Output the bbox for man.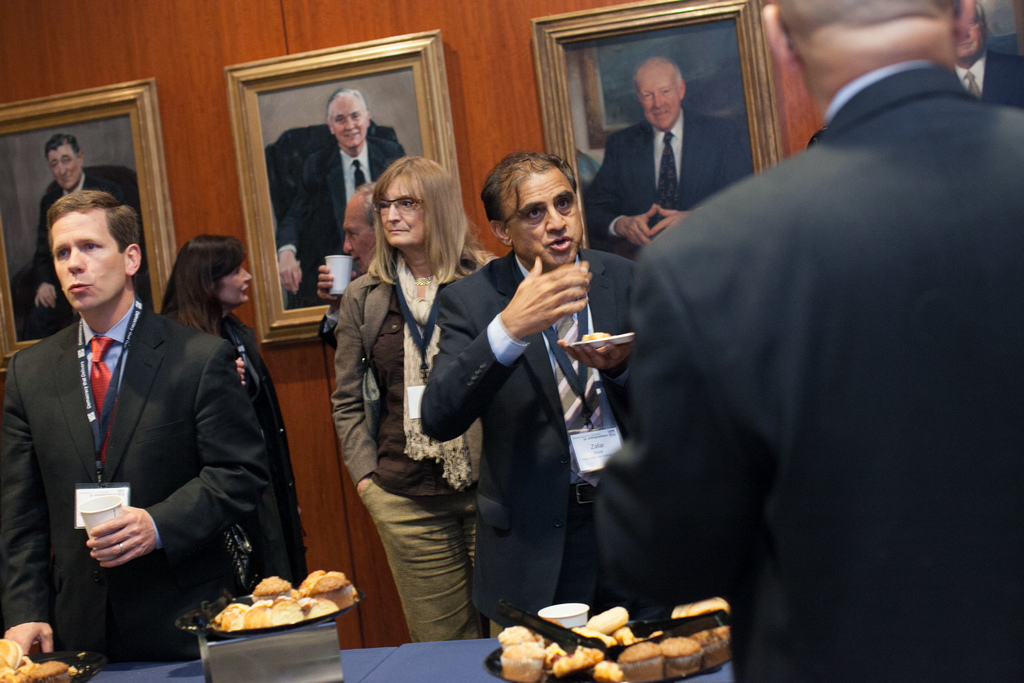
[582,54,747,252].
